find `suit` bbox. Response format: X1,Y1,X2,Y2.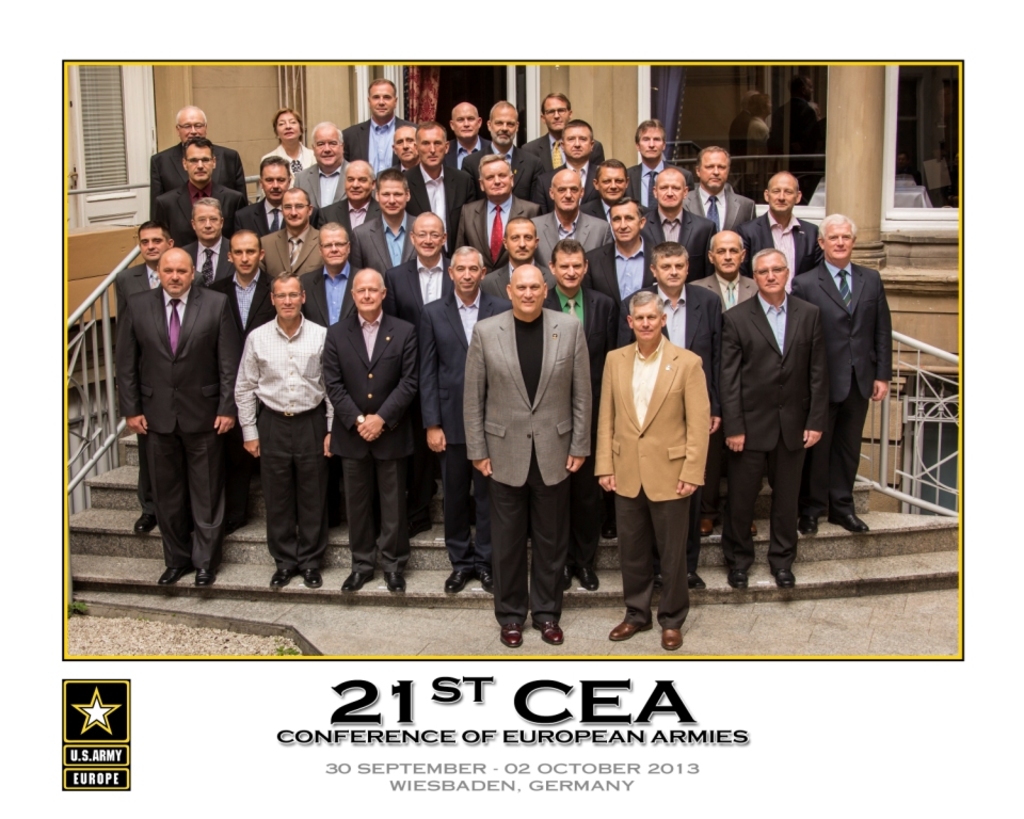
258,139,319,177.
